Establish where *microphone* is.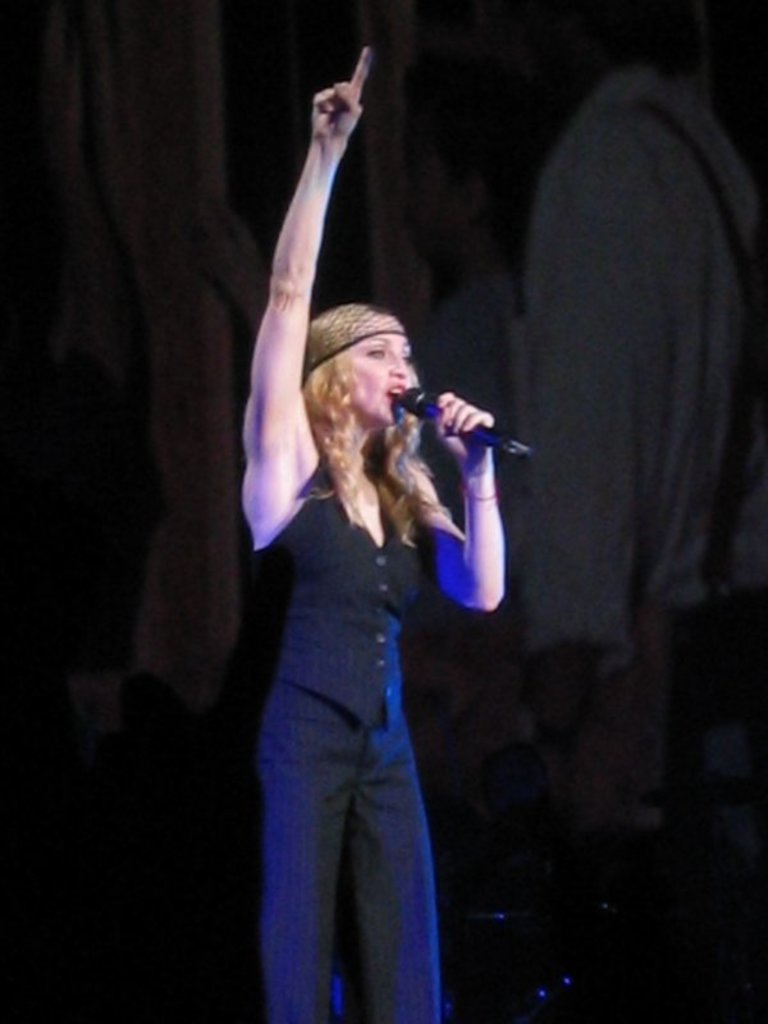
Established at 390,374,525,460.
